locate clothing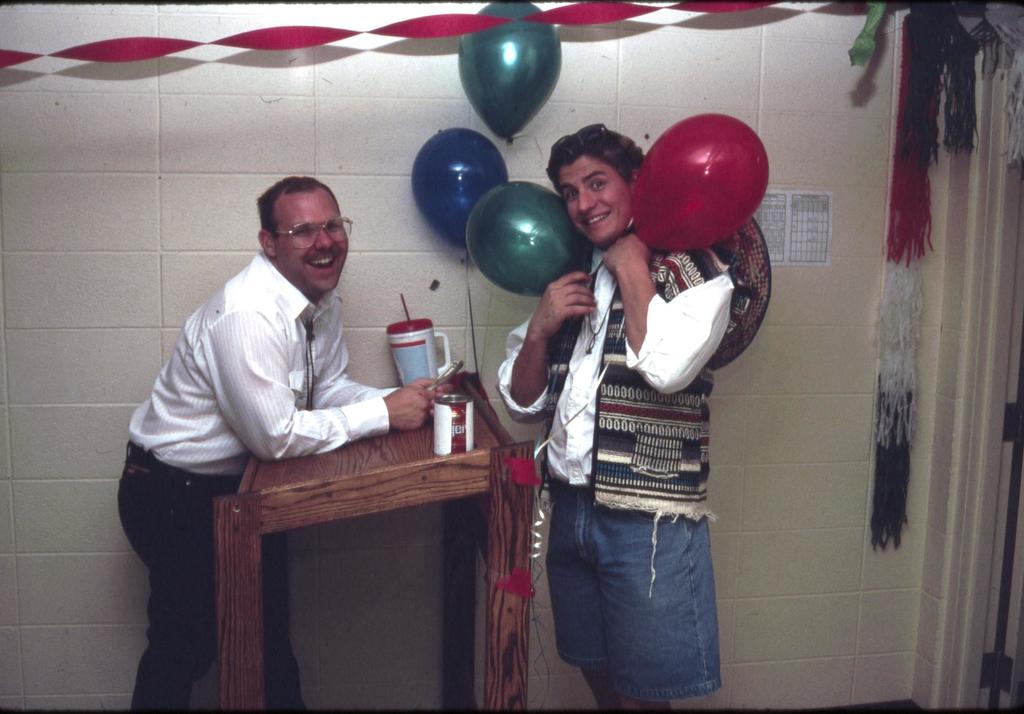
x1=495 y1=228 x2=743 y2=695
